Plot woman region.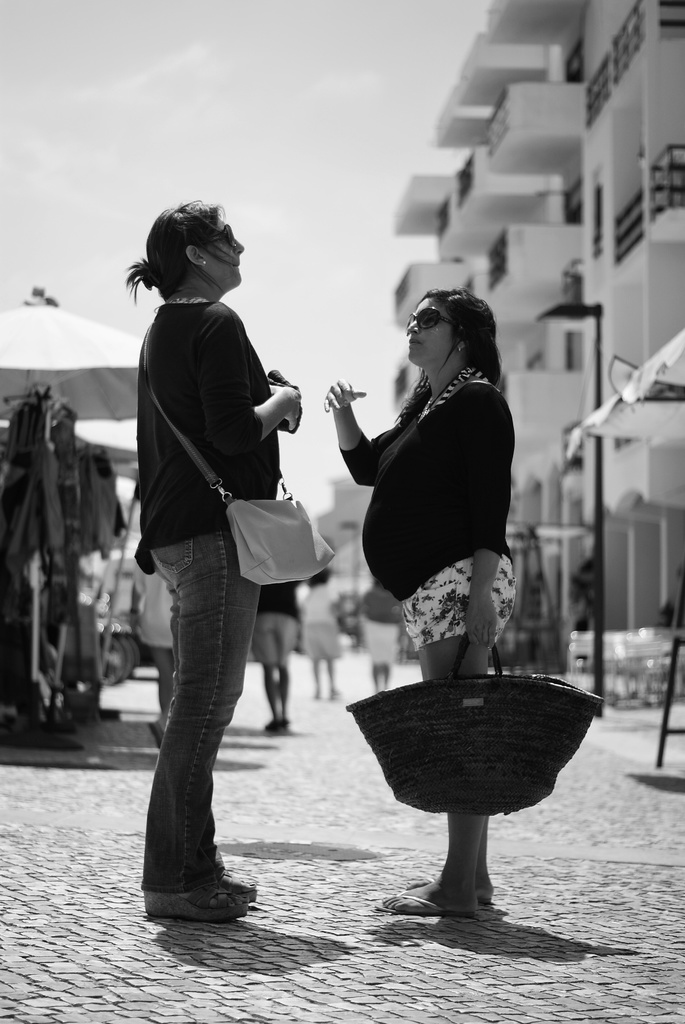
Plotted at bbox=(115, 188, 328, 928).
